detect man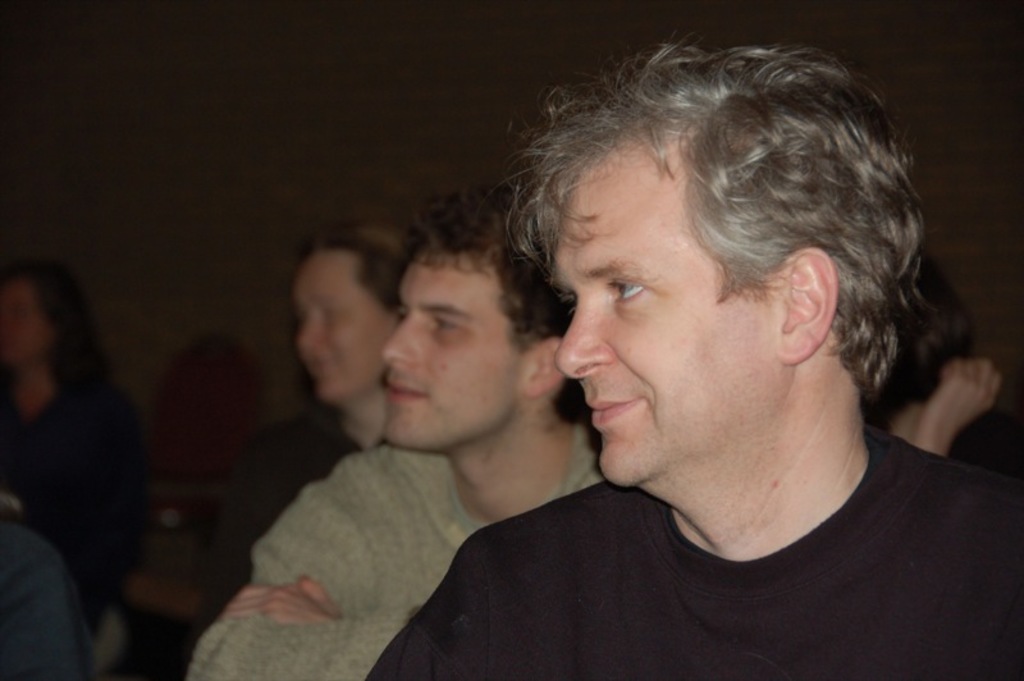
l=365, t=32, r=1023, b=680
